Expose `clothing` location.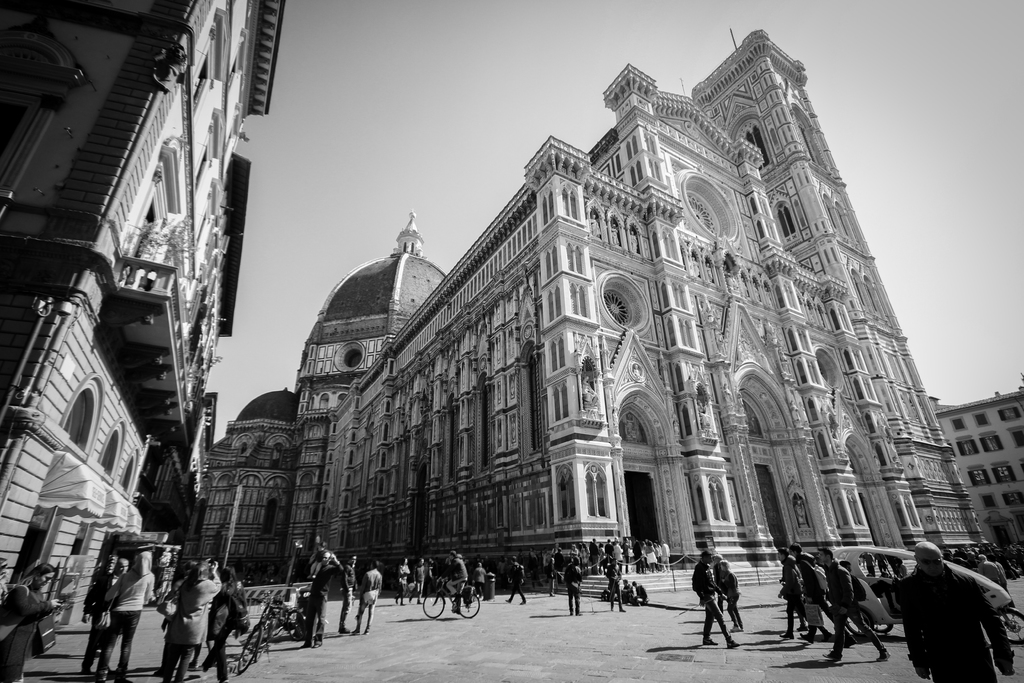
Exposed at [left=620, top=582, right=634, bottom=601].
